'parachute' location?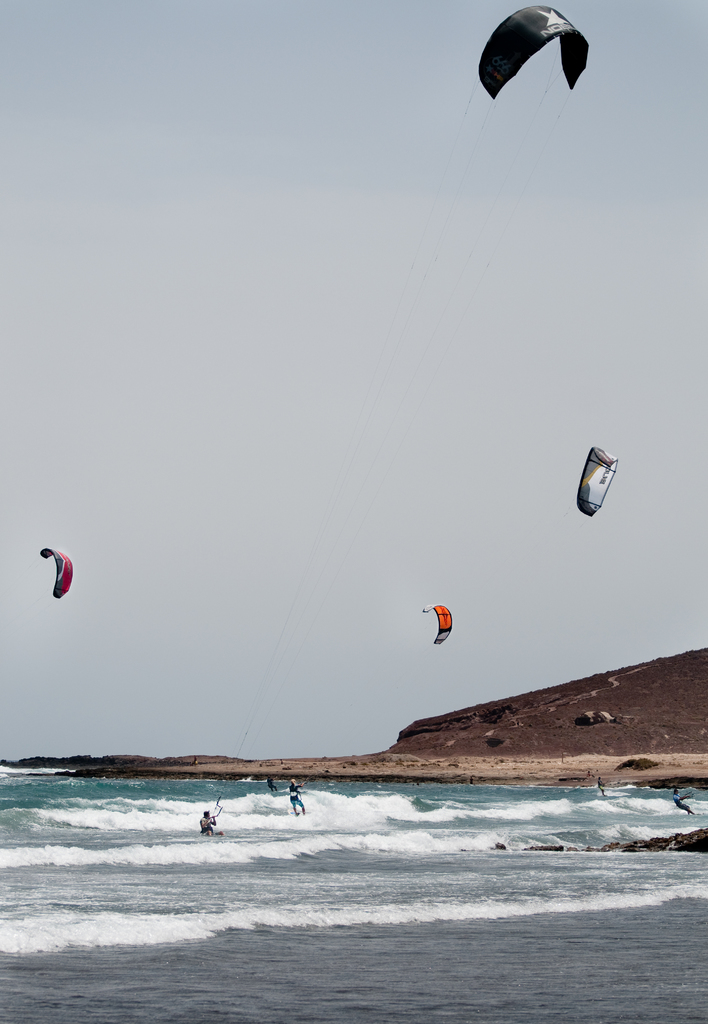
locate(416, 598, 459, 657)
